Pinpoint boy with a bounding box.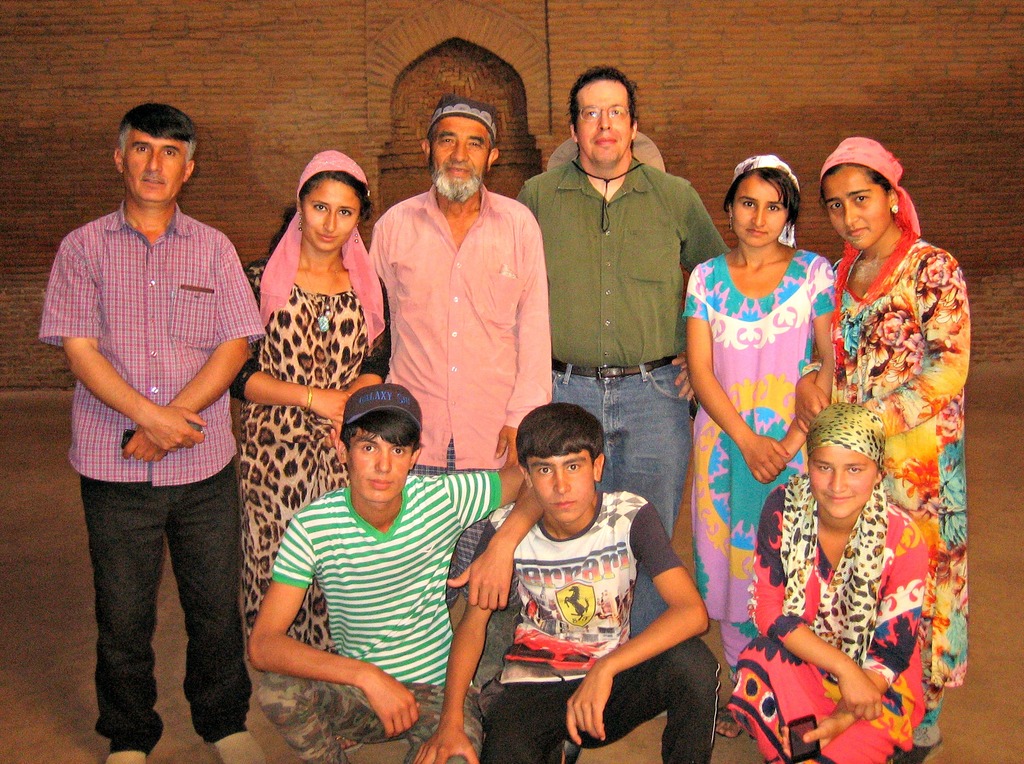
[234,373,492,738].
